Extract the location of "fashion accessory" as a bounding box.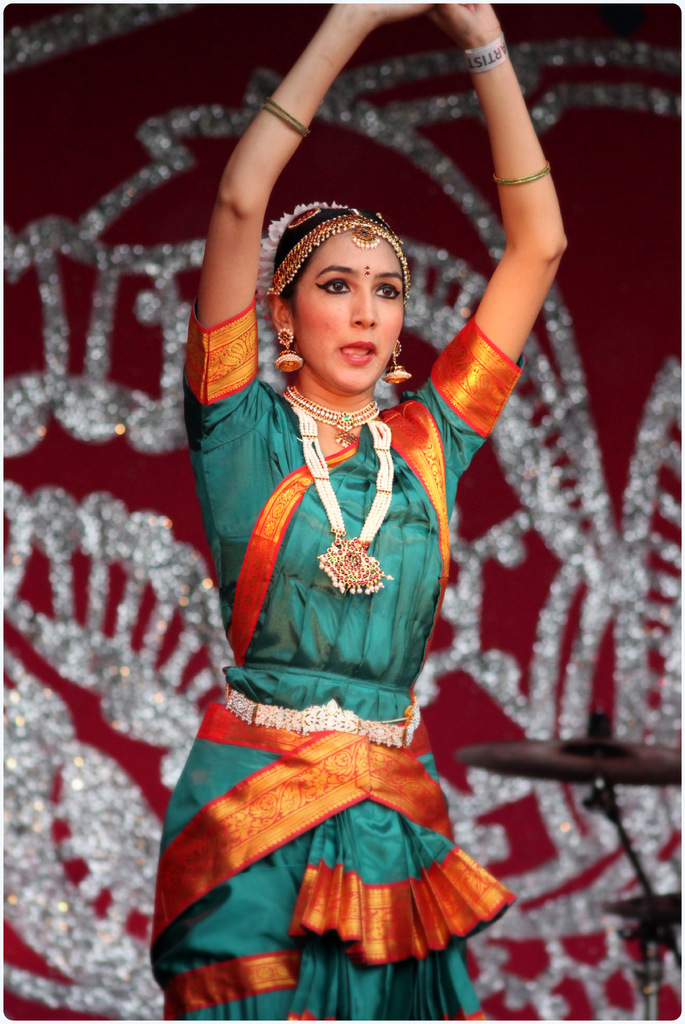
[464, 29, 510, 75].
